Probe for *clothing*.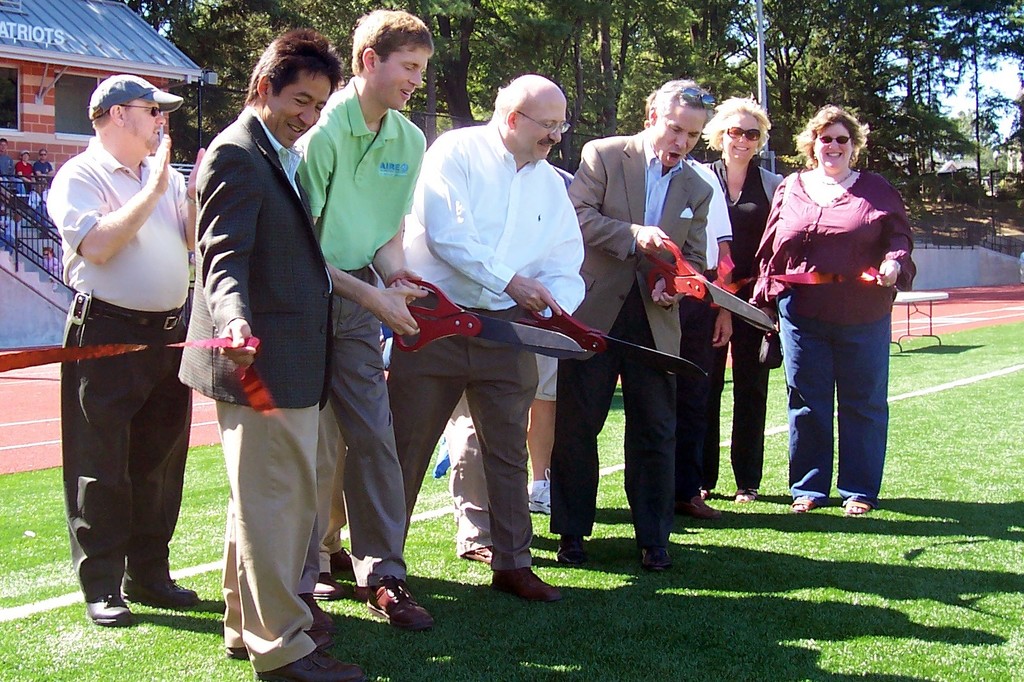
Probe result: bbox(289, 77, 420, 577).
